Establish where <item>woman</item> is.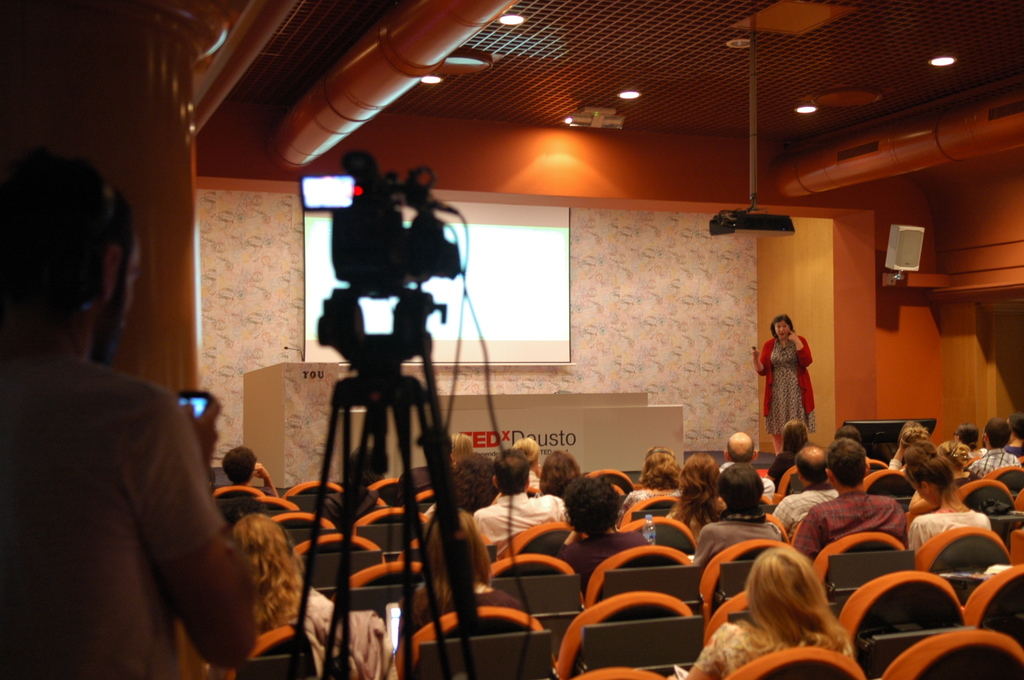
Established at 670,454,732,529.
